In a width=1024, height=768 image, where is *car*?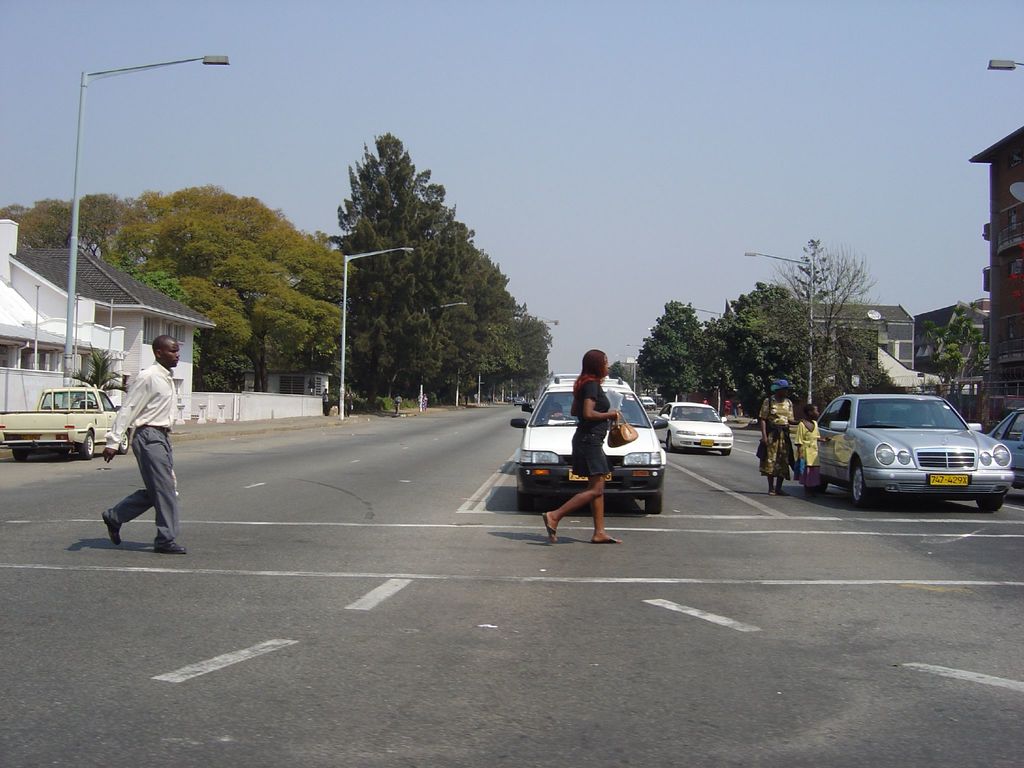
x1=988, y1=415, x2=1023, y2=491.
